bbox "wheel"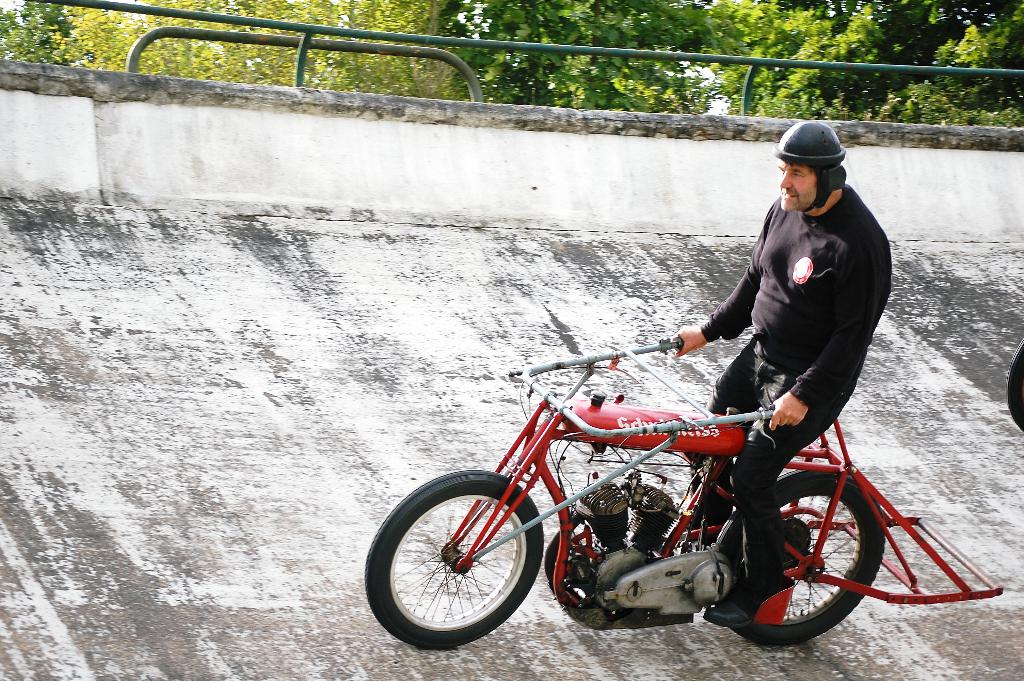
pyautogui.locateOnScreen(719, 469, 886, 645)
